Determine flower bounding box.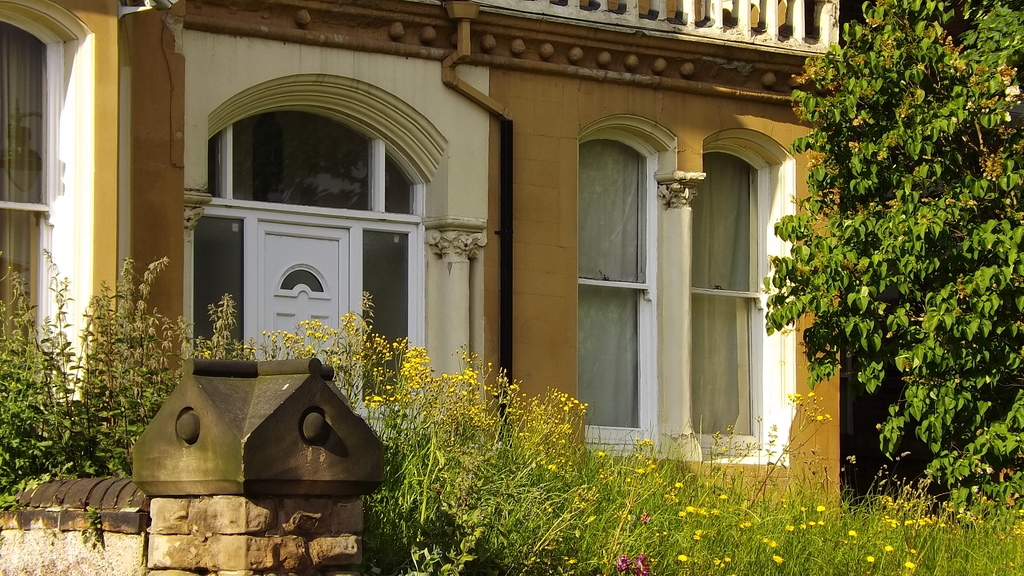
Determined: left=863, top=554, right=876, bottom=566.
